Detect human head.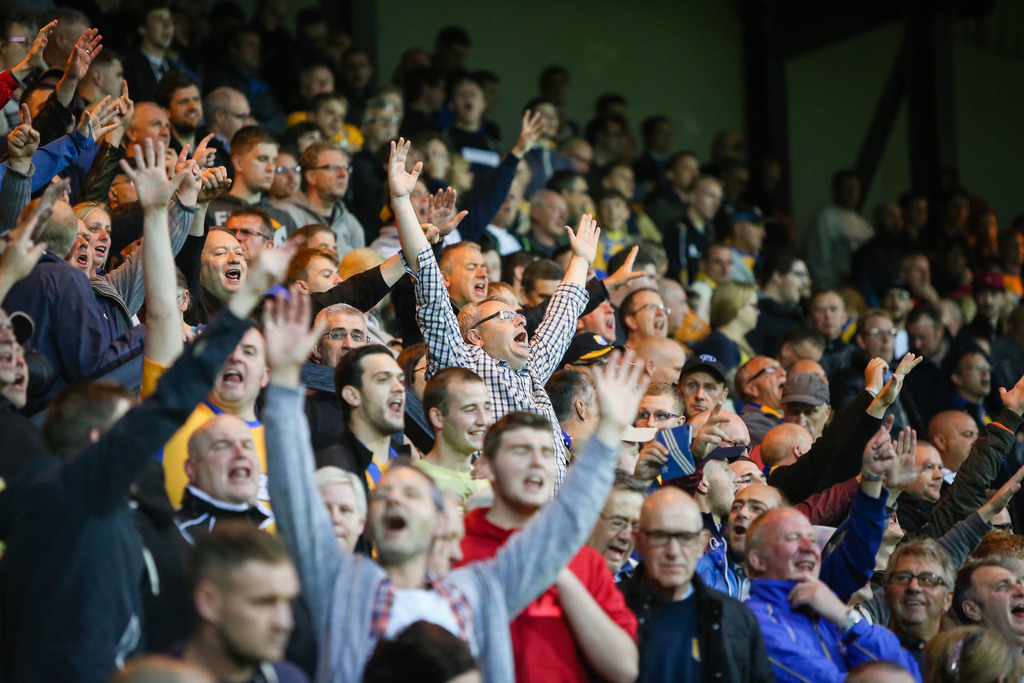
Detected at [x1=223, y1=201, x2=276, y2=258].
